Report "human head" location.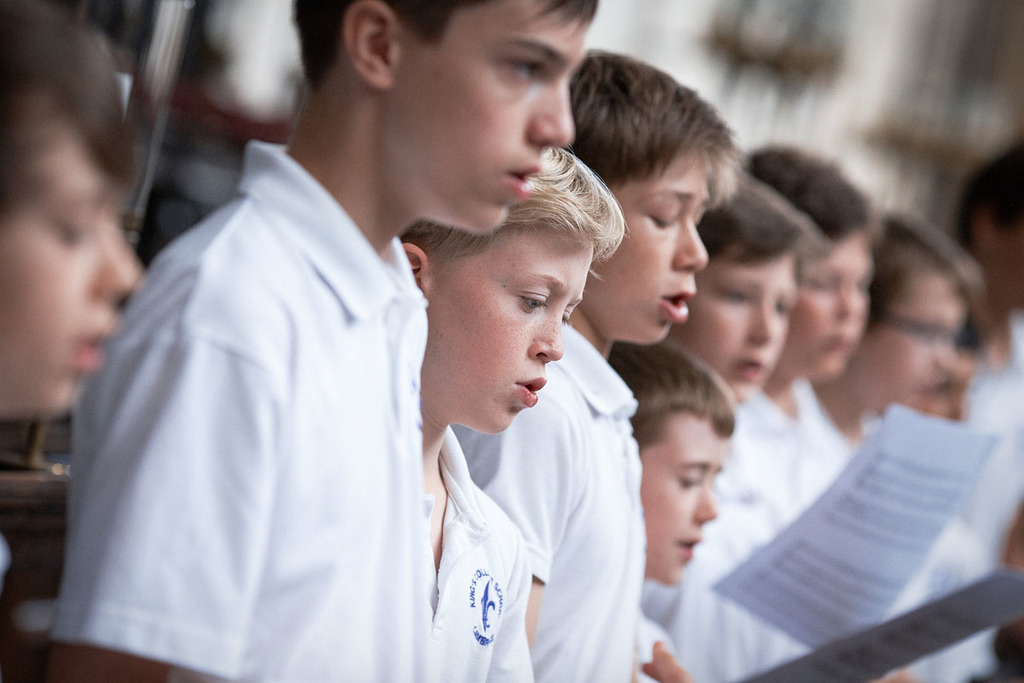
Report: 861/234/972/419.
